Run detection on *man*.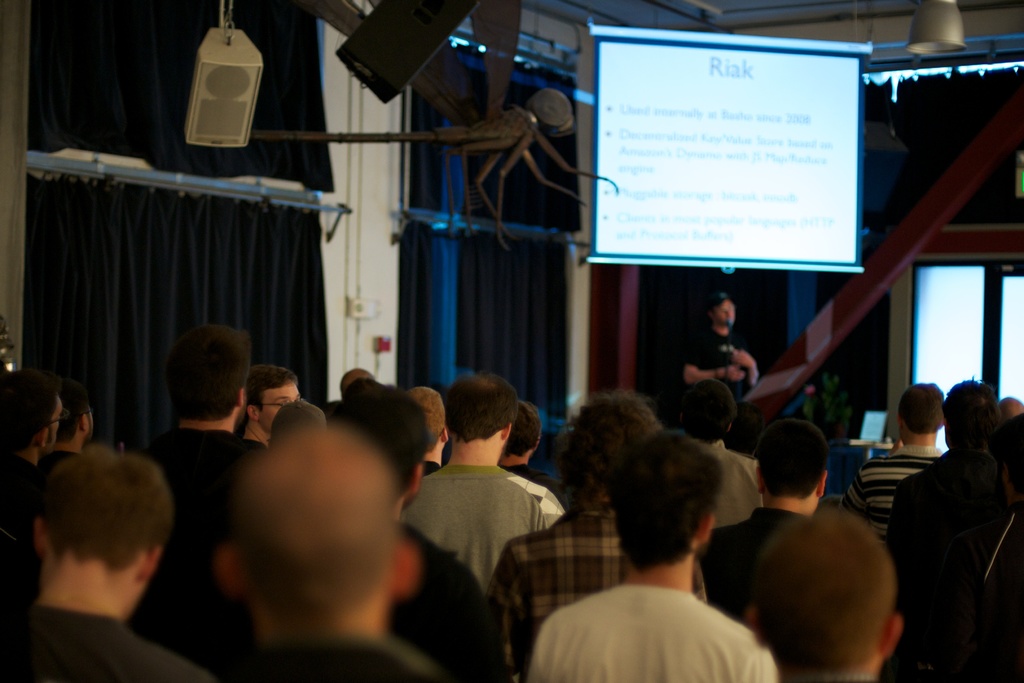
Result: bbox=[188, 408, 439, 682].
